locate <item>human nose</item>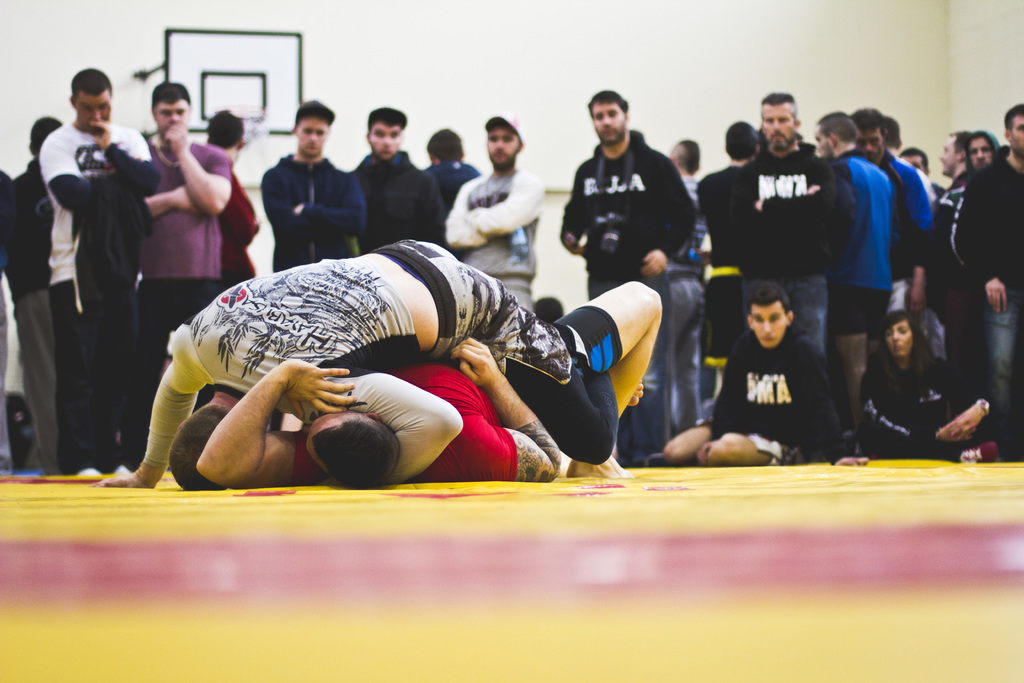
BBox(94, 110, 101, 122)
